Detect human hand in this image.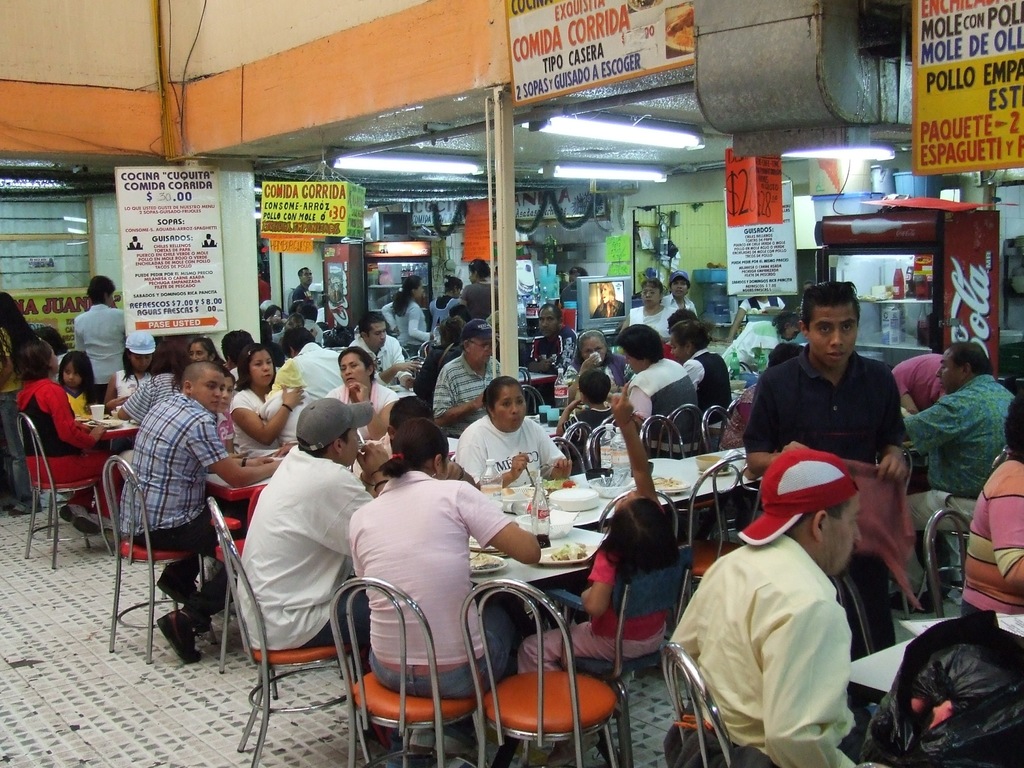
Detection: l=547, t=457, r=575, b=481.
